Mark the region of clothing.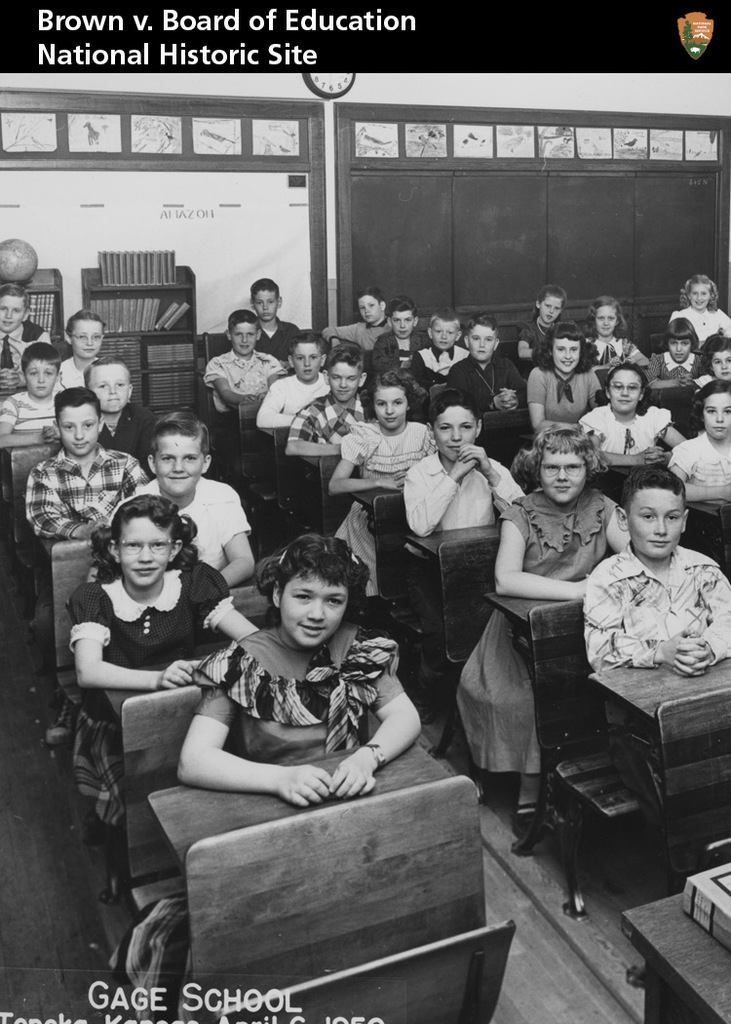
Region: (x1=370, y1=340, x2=413, y2=375).
